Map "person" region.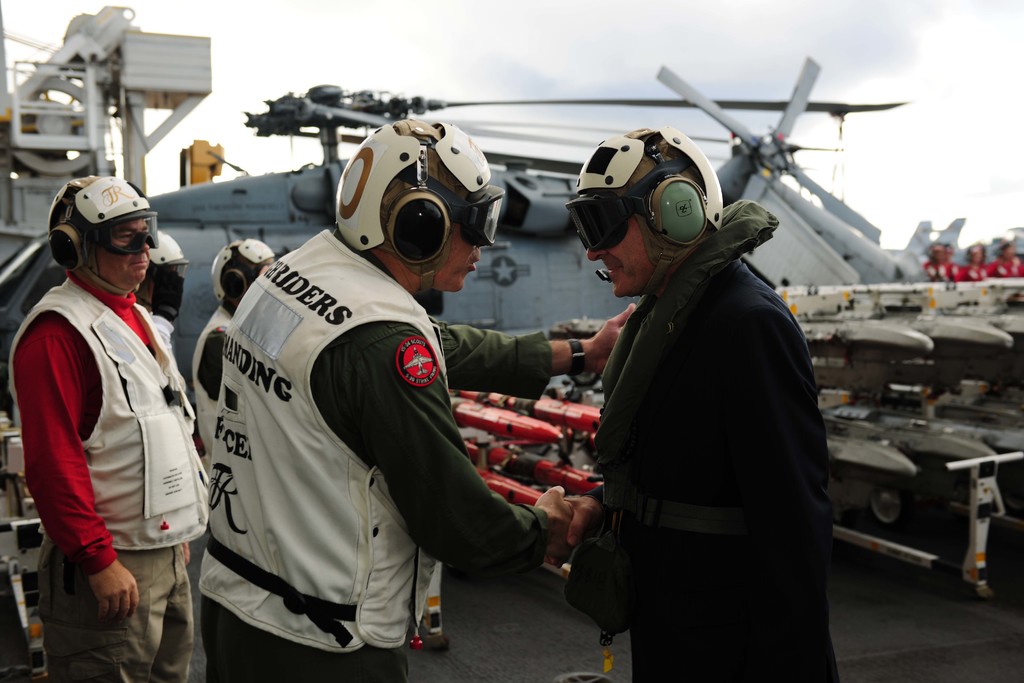
Mapped to box(199, 119, 577, 682).
